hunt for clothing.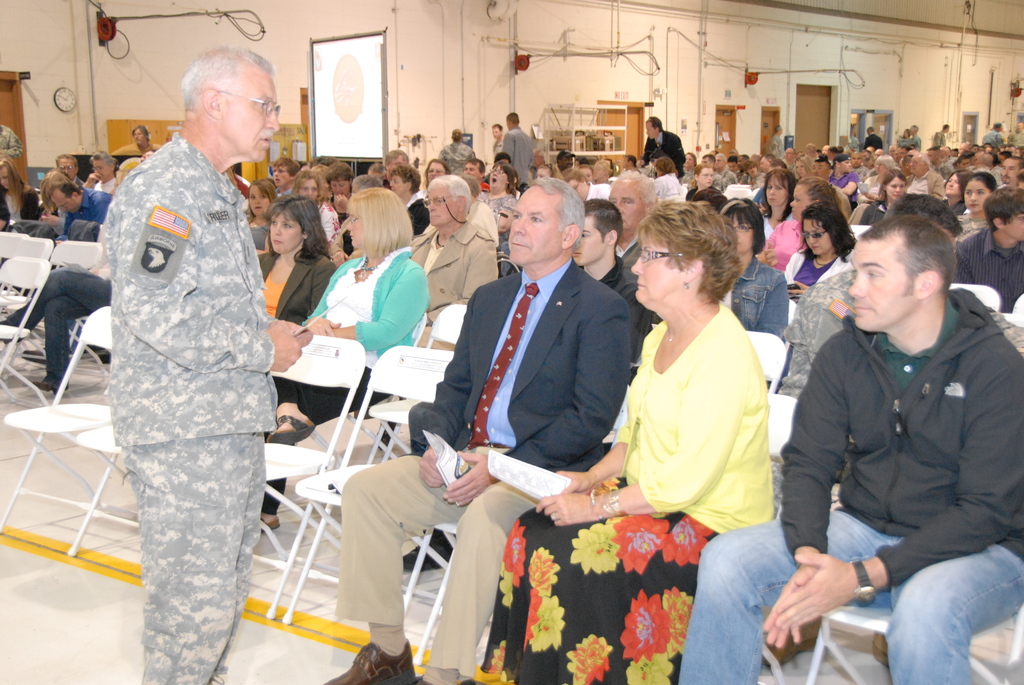
Hunted down at (645,126,687,182).
